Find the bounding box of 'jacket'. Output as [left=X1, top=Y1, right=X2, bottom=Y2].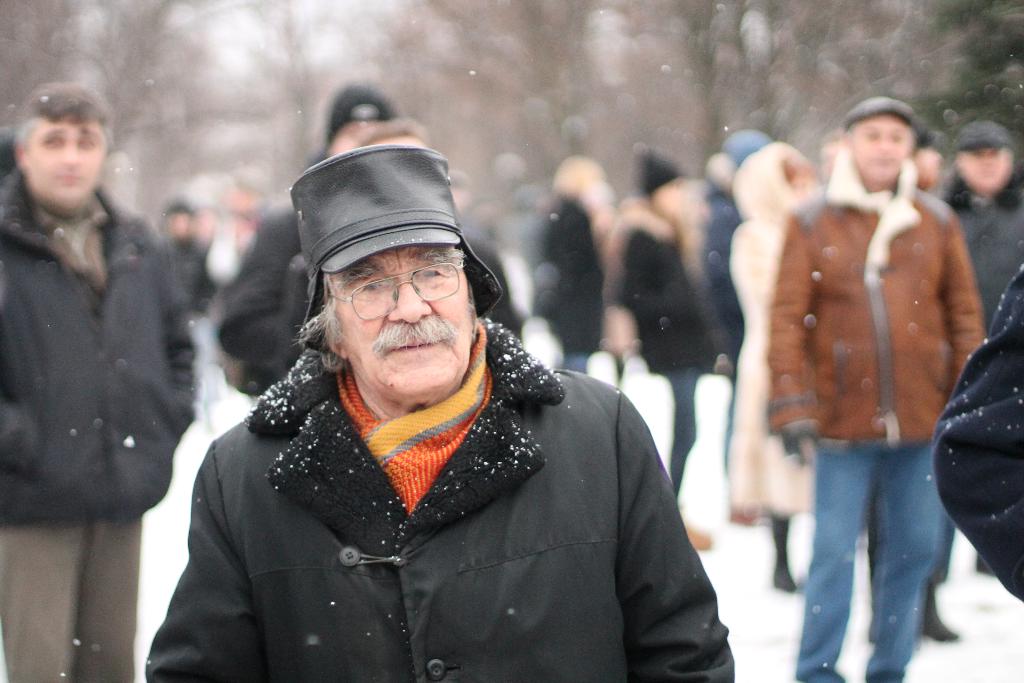
[left=0, top=168, right=202, bottom=526].
